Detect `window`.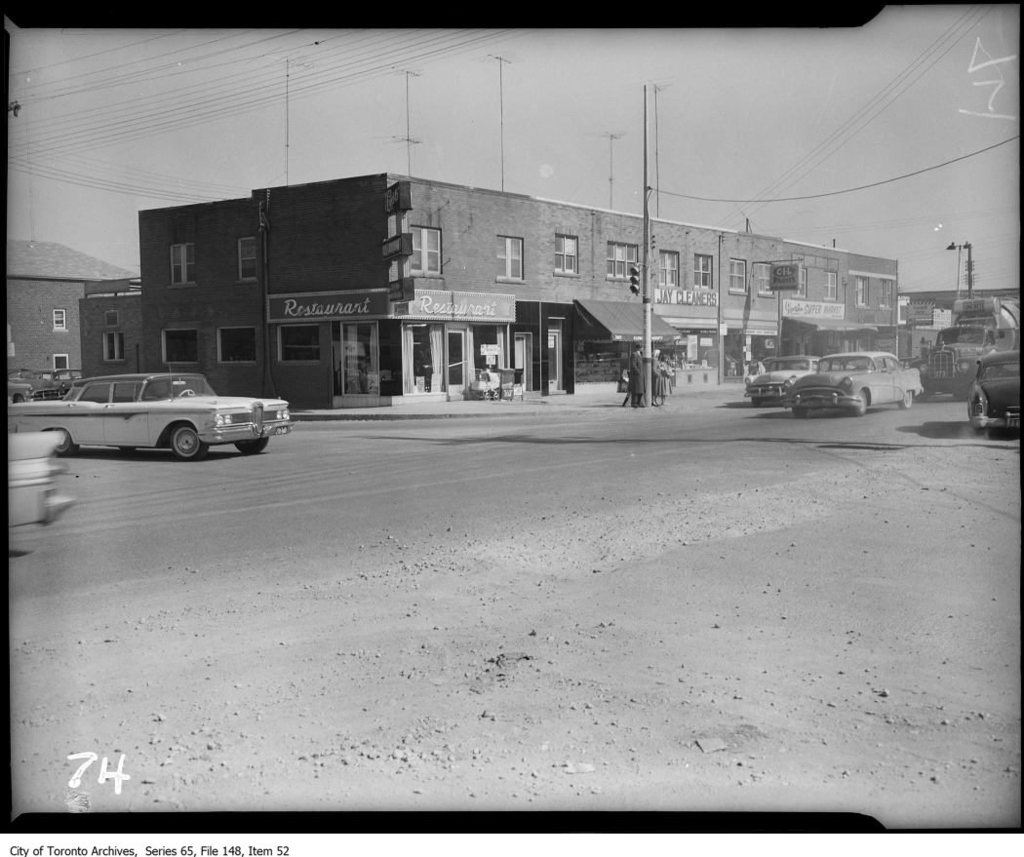
Detected at 795 268 809 297.
